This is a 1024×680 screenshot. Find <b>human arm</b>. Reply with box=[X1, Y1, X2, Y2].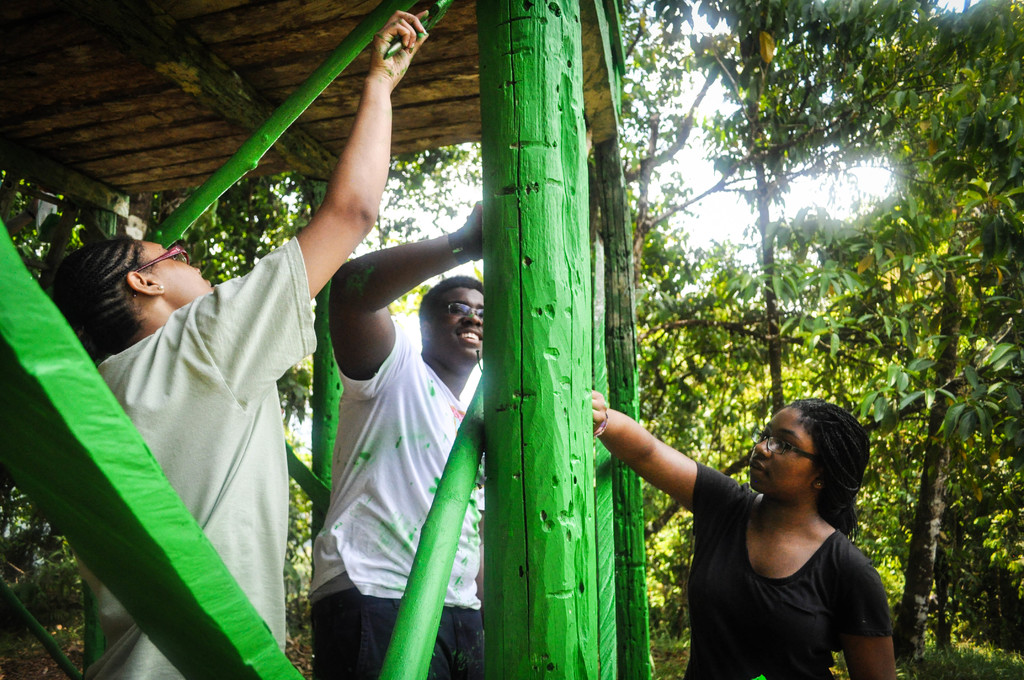
box=[325, 194, 486, 397].
